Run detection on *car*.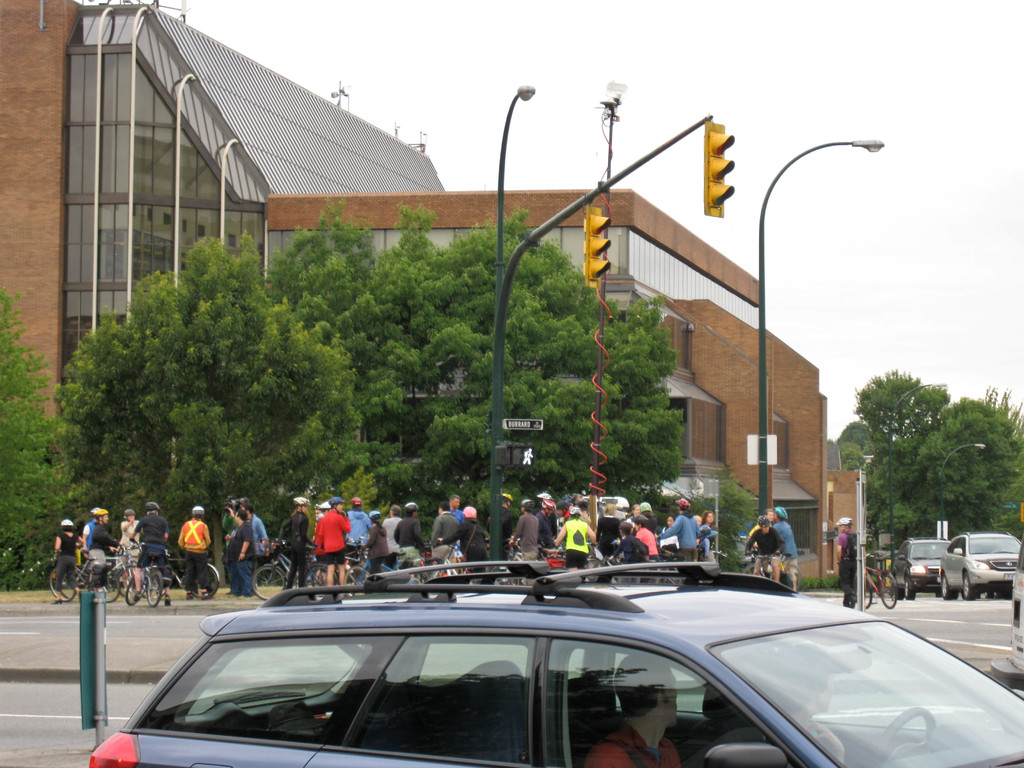
Result: detection(940, 522, 1023, 596).
